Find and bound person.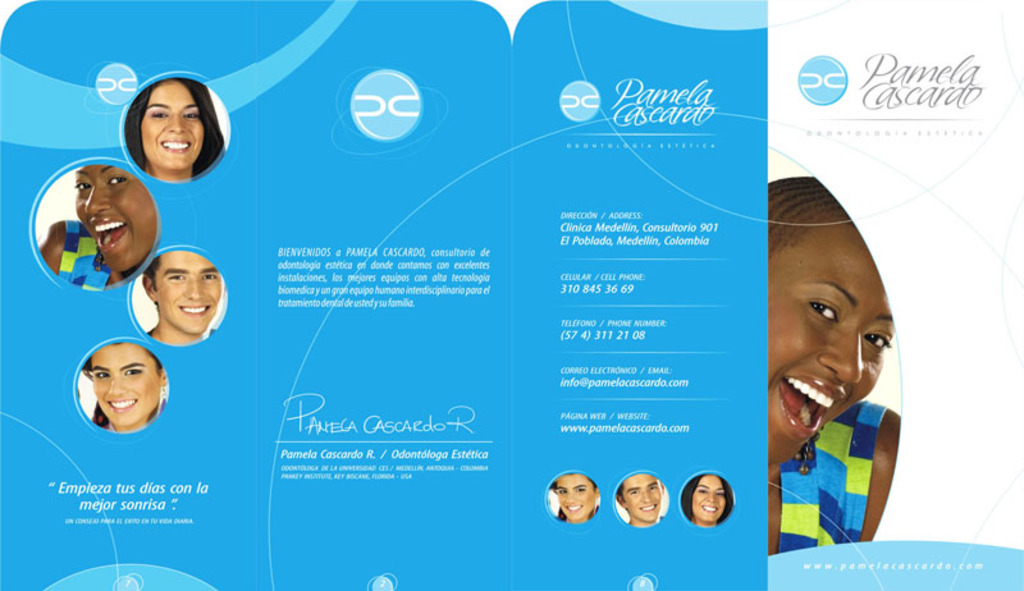
Bound: [x1=765, y1=171, x2=900, y2=562].
